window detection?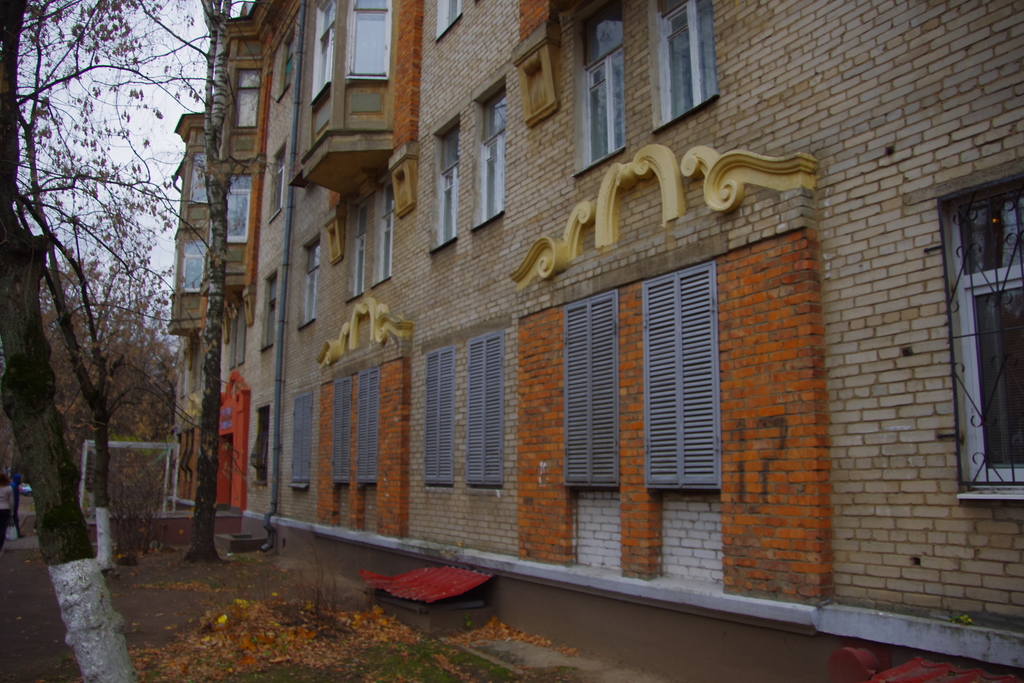
<region>260, 271, 279, 343</region>
